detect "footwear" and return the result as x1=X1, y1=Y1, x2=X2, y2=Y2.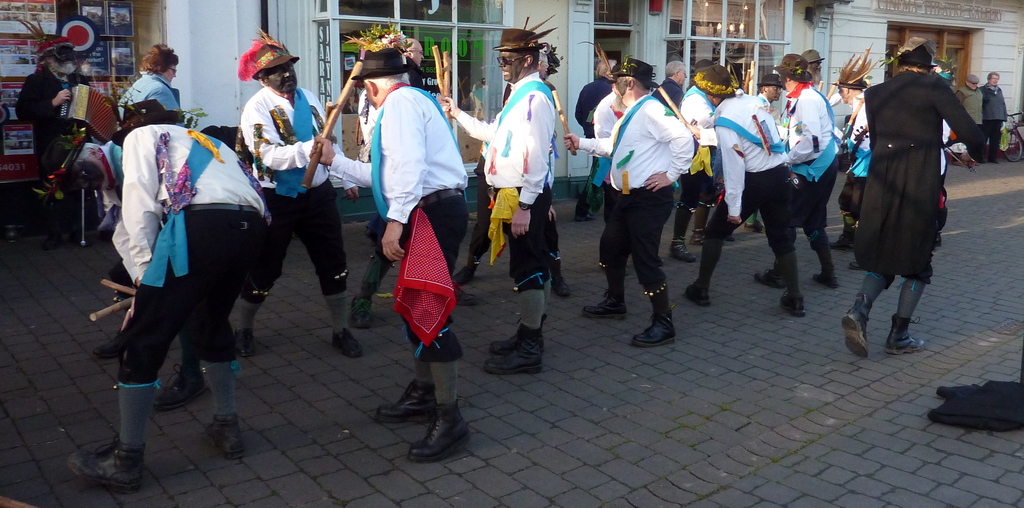
x1=831, y1=234, x2=858, y2=253.
